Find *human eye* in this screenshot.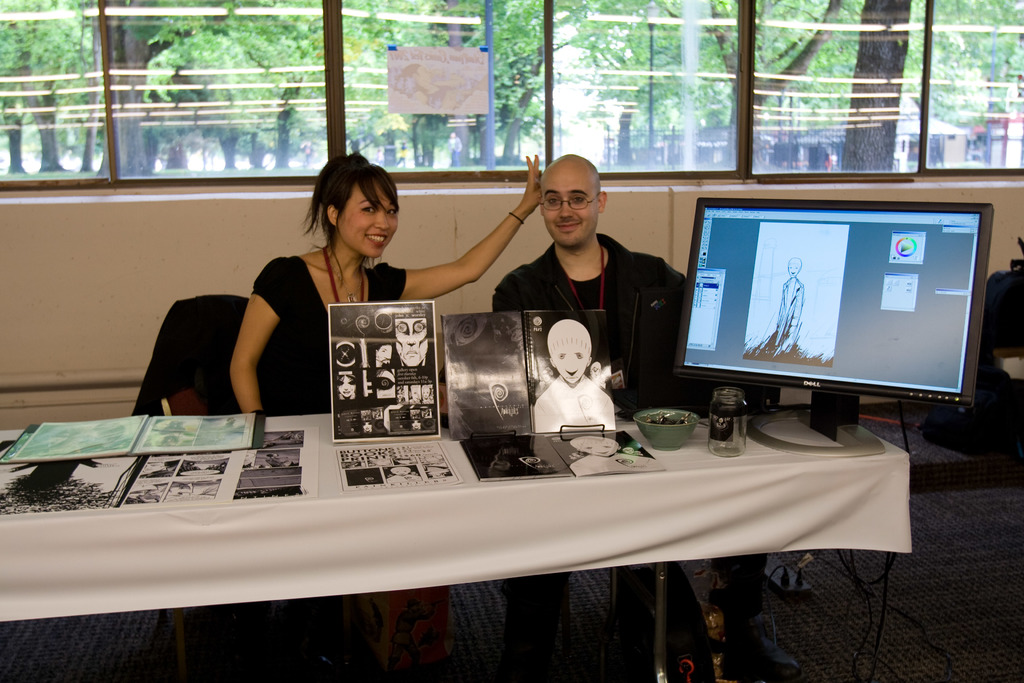
The bounding box for *human eye* is (540, 192, 562, 207).
